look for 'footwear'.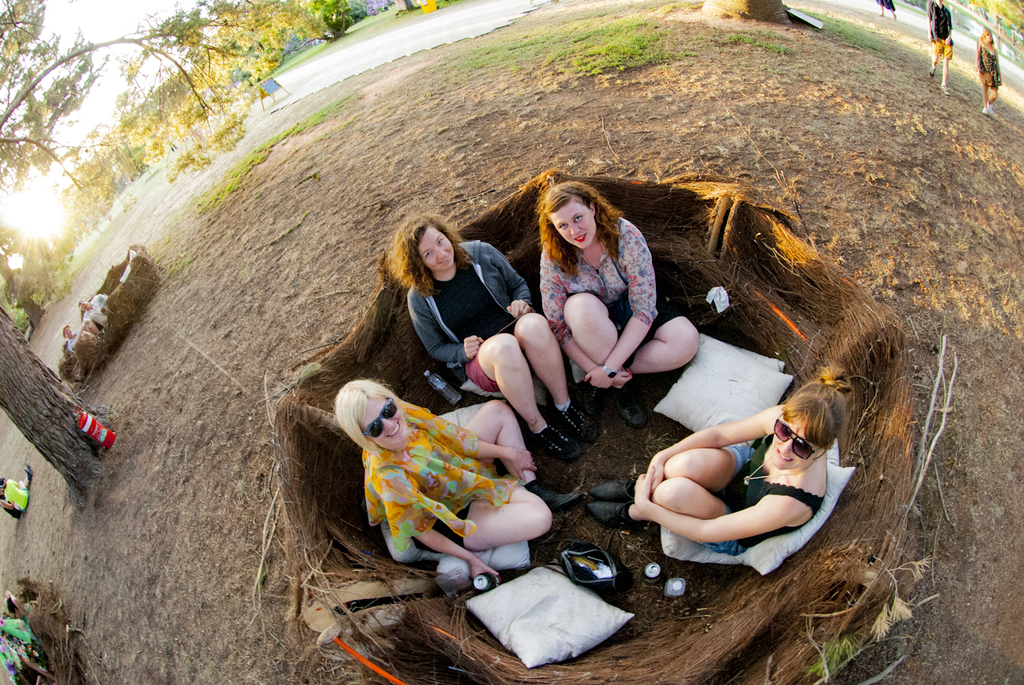
Found: x1=525, y1=480, x2=586, y2=516.
